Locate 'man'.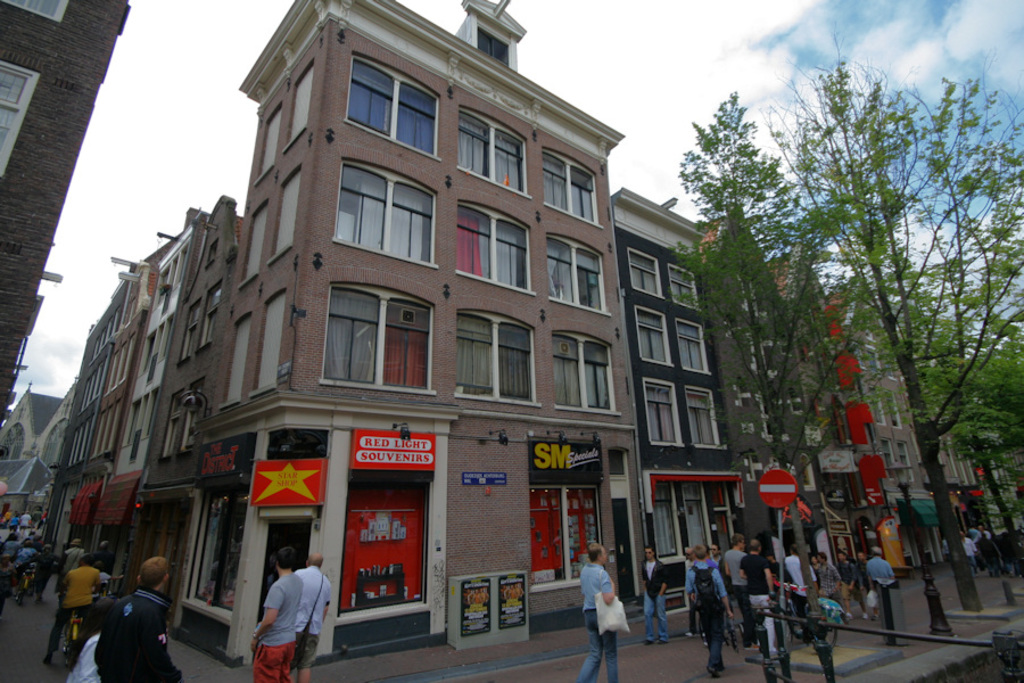
Bounding box: <box>637,549,663,642</box>.
